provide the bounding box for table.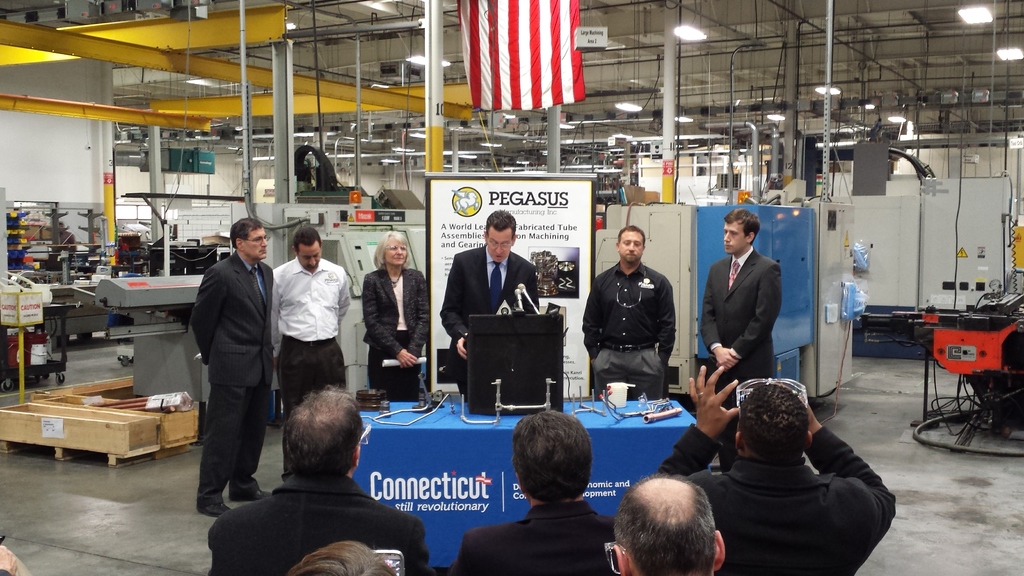
354/399/705/563.
